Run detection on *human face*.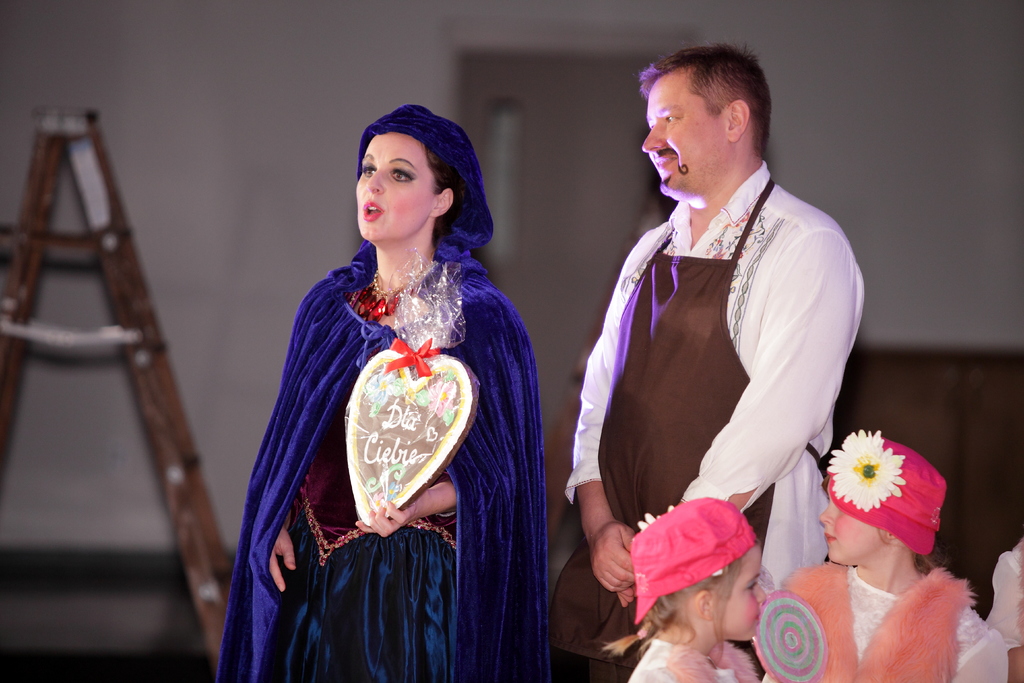
Result: box=[822, 507, 882, 566].
